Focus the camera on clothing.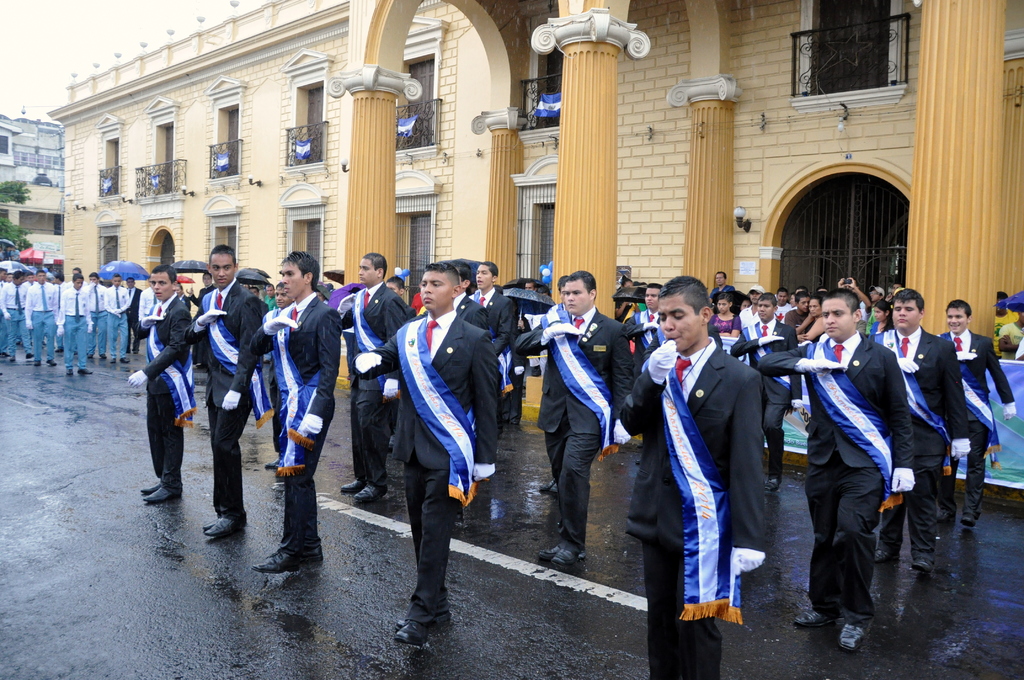
Focus region: [32,310,56,359].
